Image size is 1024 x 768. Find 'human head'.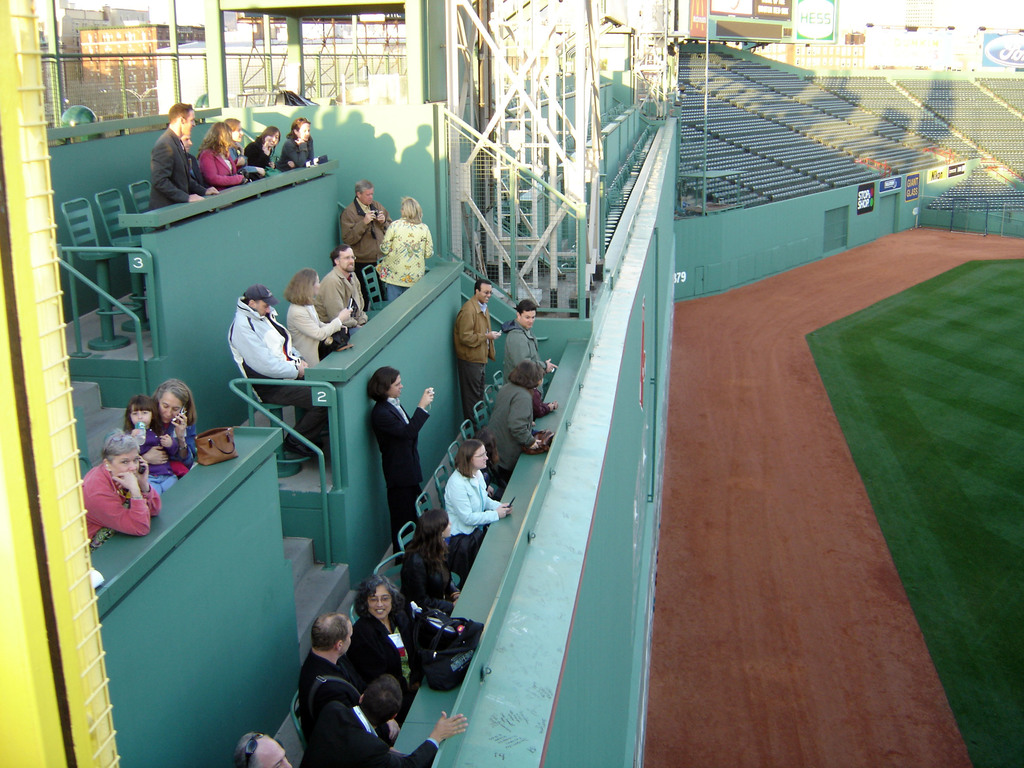
166,99,196,135.
